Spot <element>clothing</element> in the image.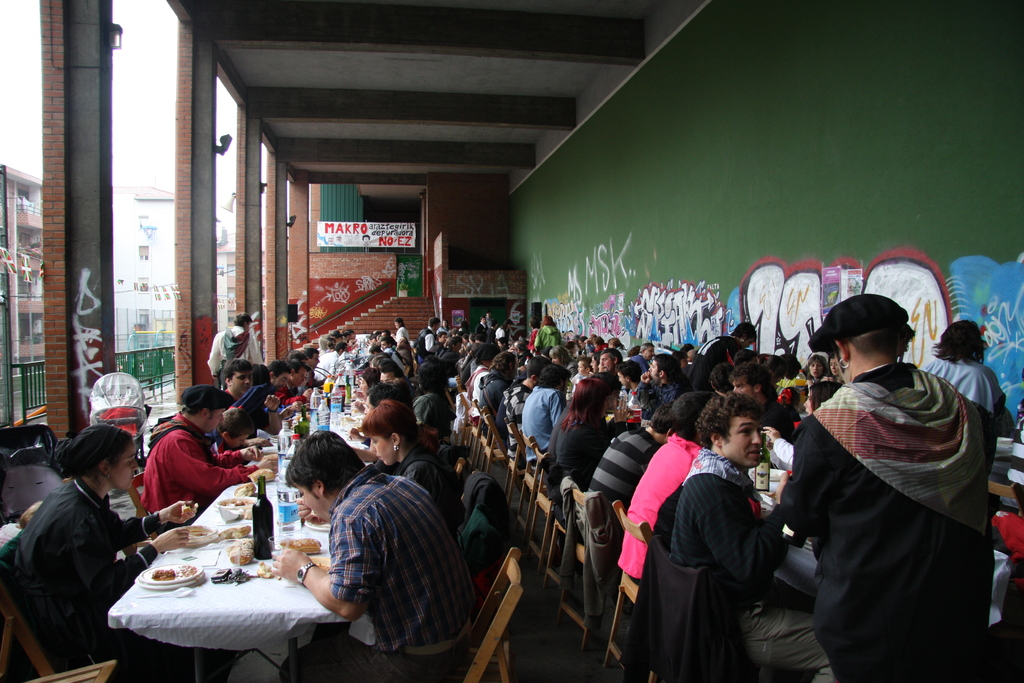
<element>clothing</element> found at <box>484,326,495,342</box>.
